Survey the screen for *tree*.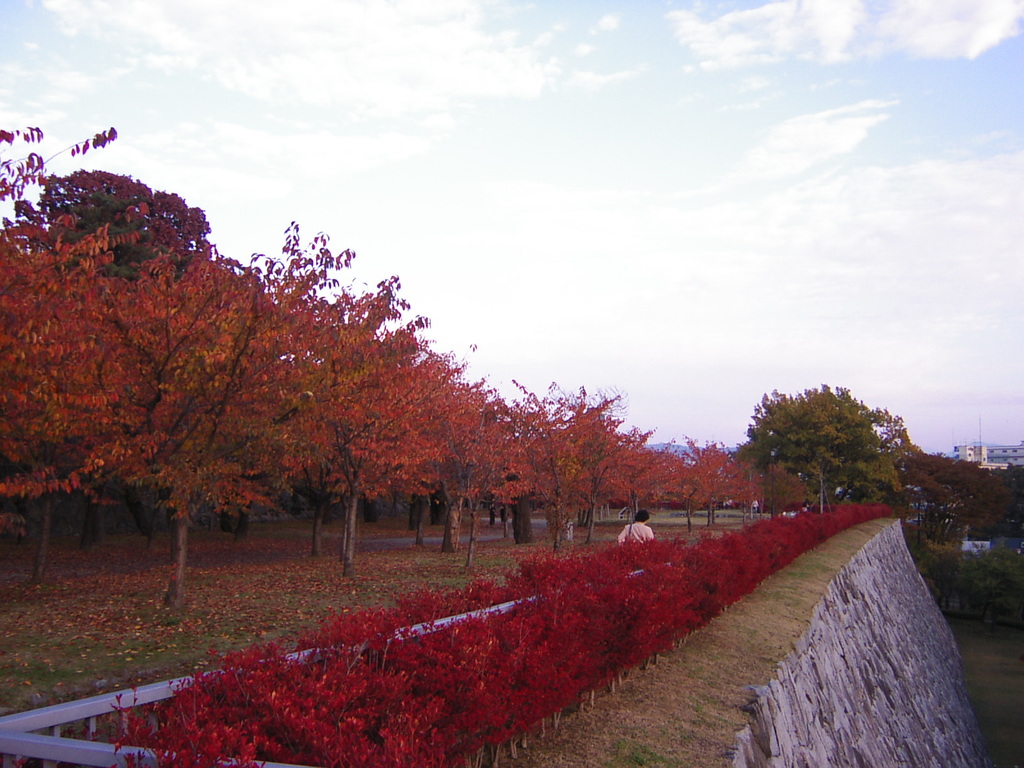
Survey found: bbox=[417, 304, 489, 579].
